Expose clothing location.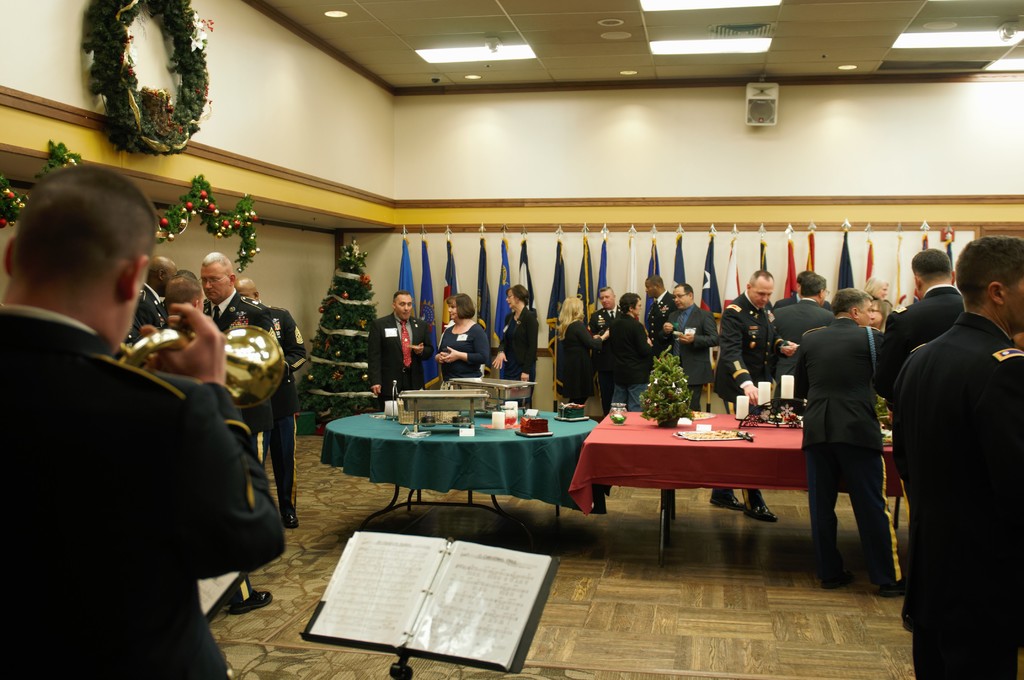
Exposed at x1=904, y1=259, x2=1012, y2=656.
